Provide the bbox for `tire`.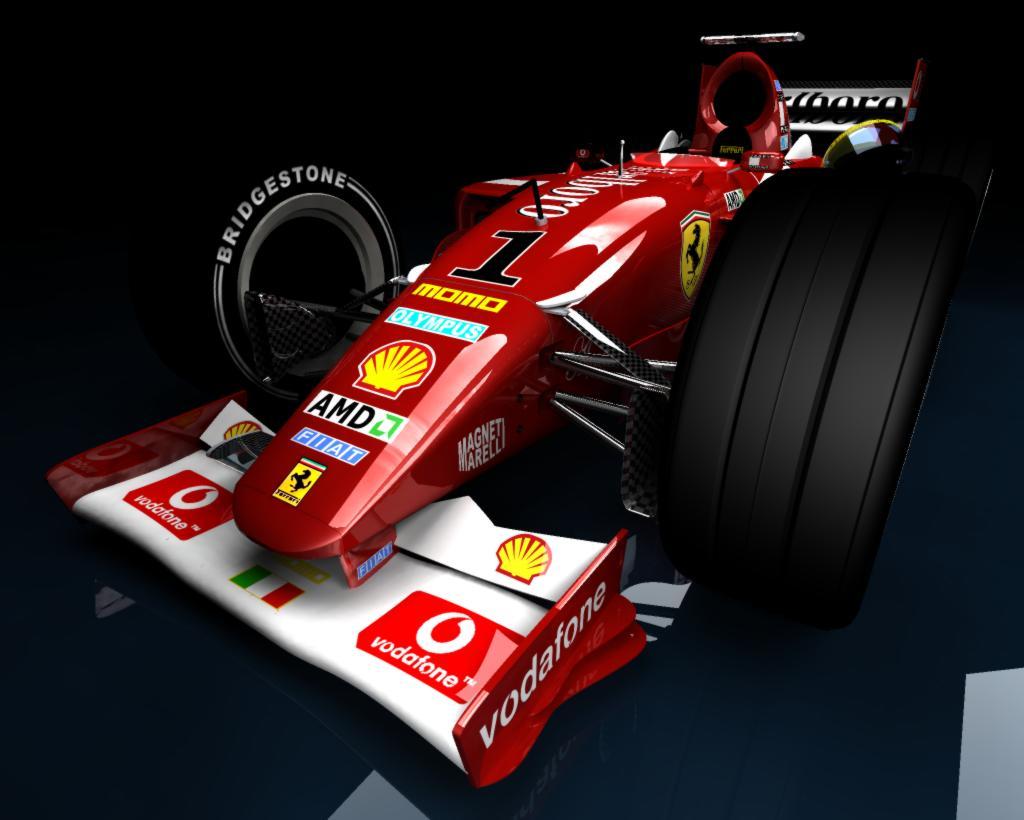
box=[224, 143, 402, 427].
